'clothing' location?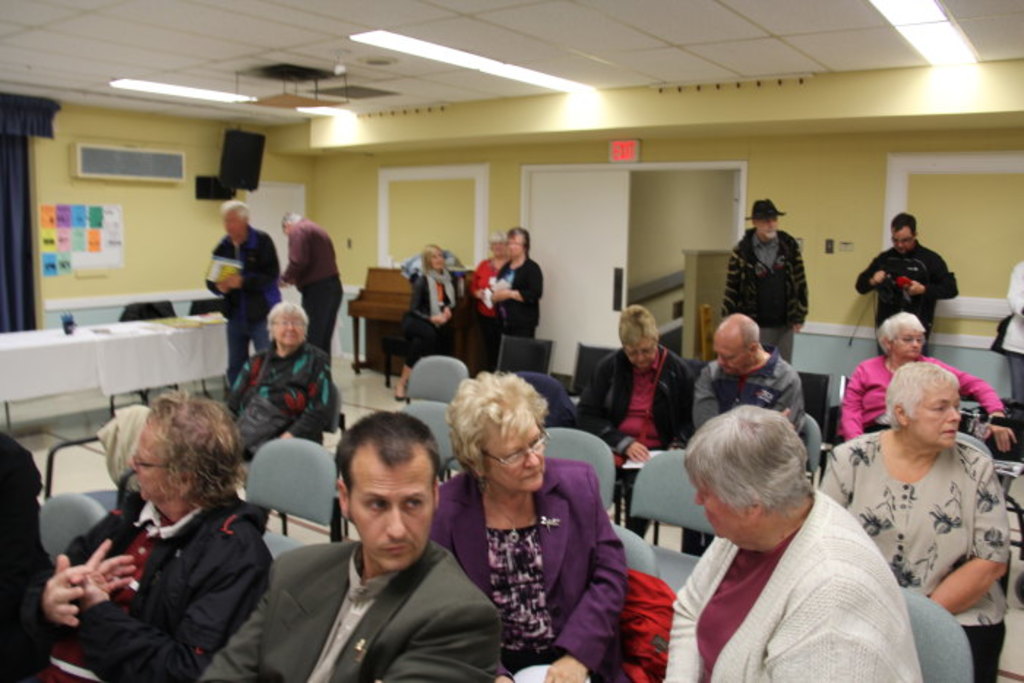
[464, 246, 502, 366]
